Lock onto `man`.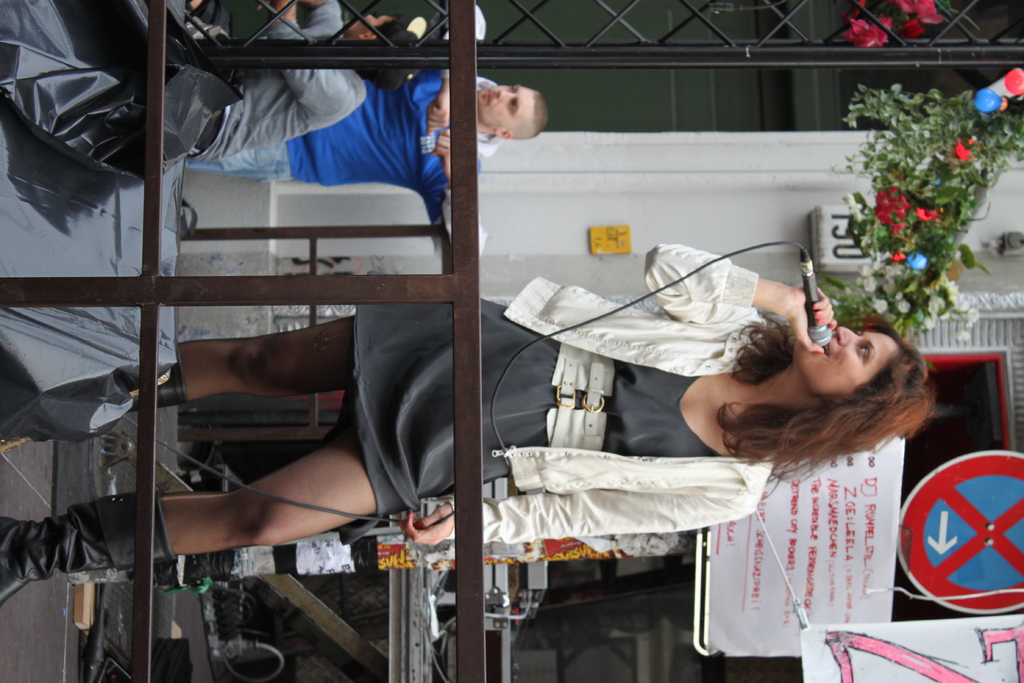
Locked: (186,4,543,282).
